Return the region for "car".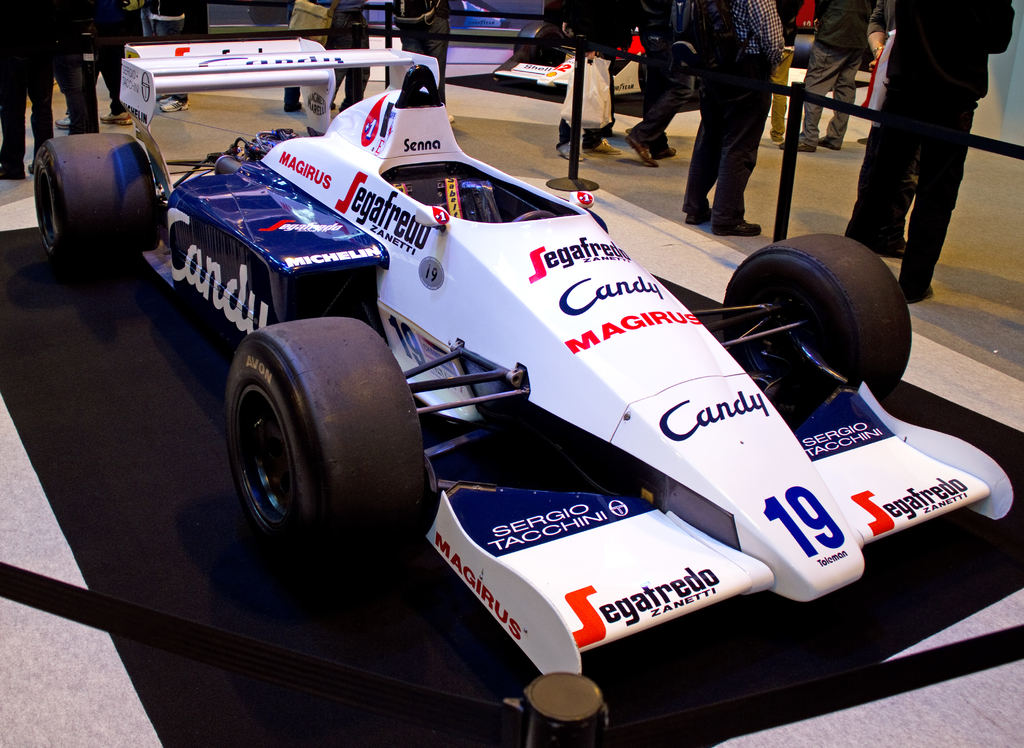
x1=34 y1=65 x2=1015 y2=676.
